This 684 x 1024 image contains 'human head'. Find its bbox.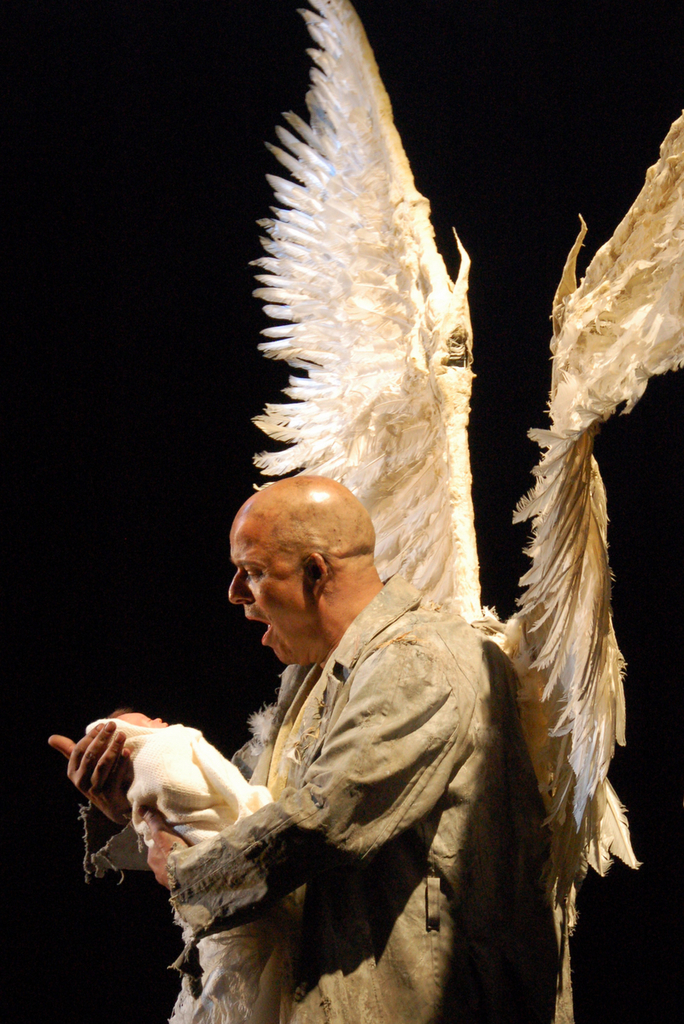
(left=104, top=712, right=172, bottom=727).
